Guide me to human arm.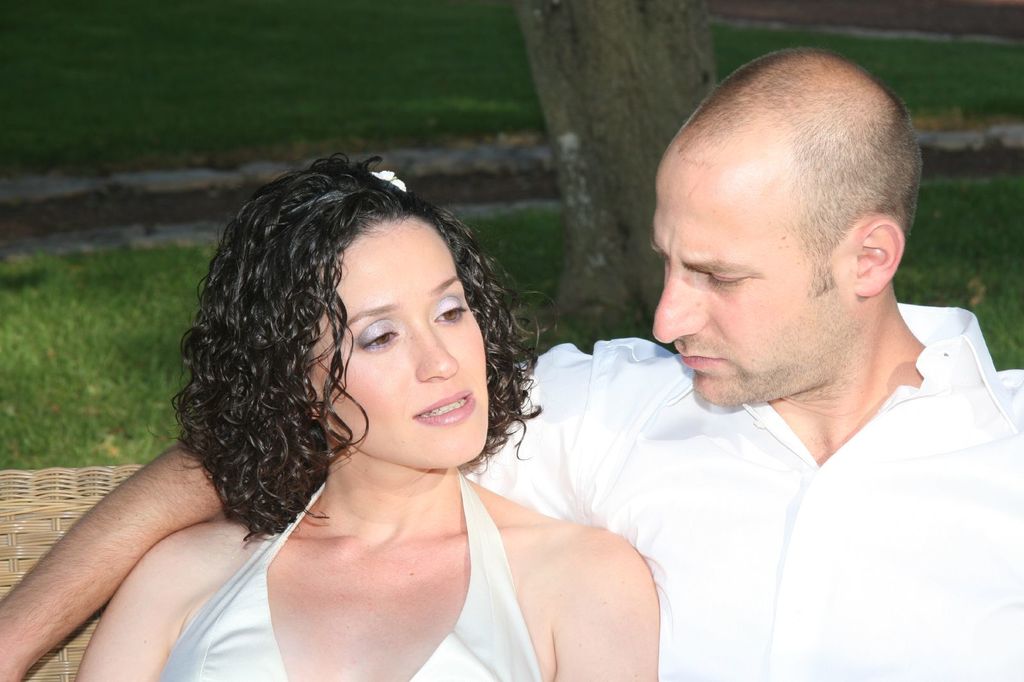
Guidance: 0,357,659,681.
